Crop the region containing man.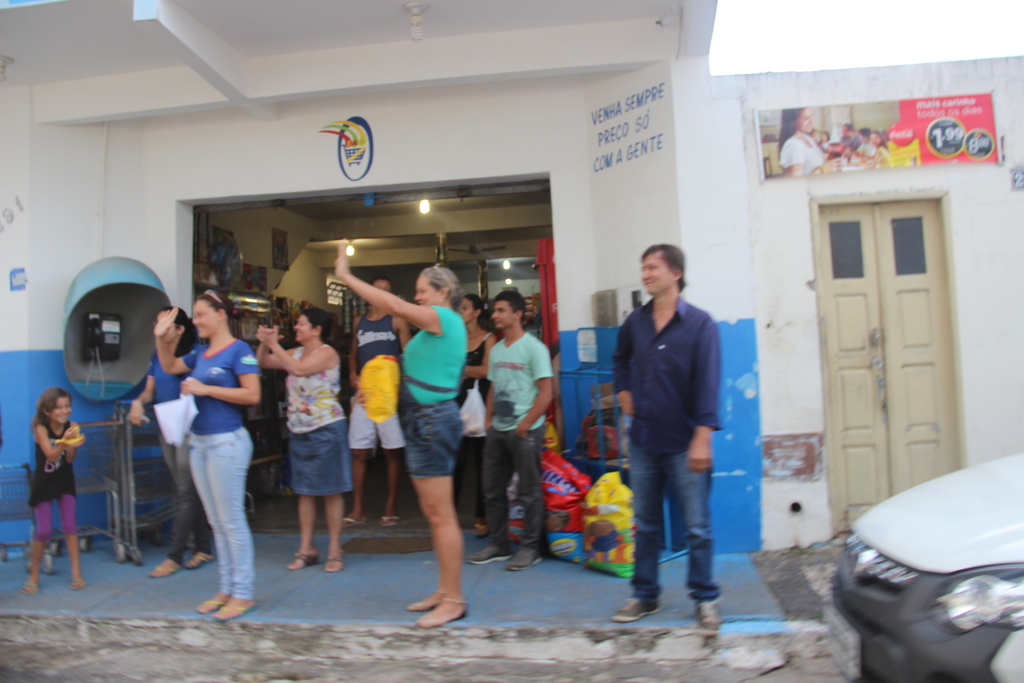
Crop region: bbox=[609, 239, 724, 632].
